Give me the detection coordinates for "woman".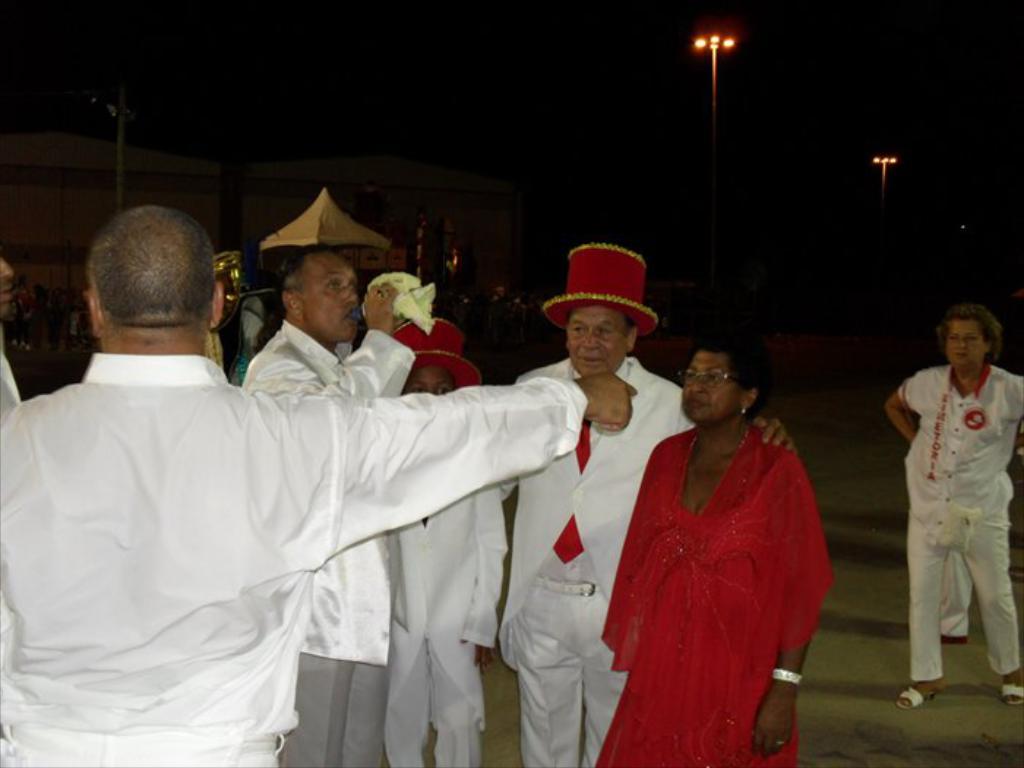
[230, 276, 276, 392].
